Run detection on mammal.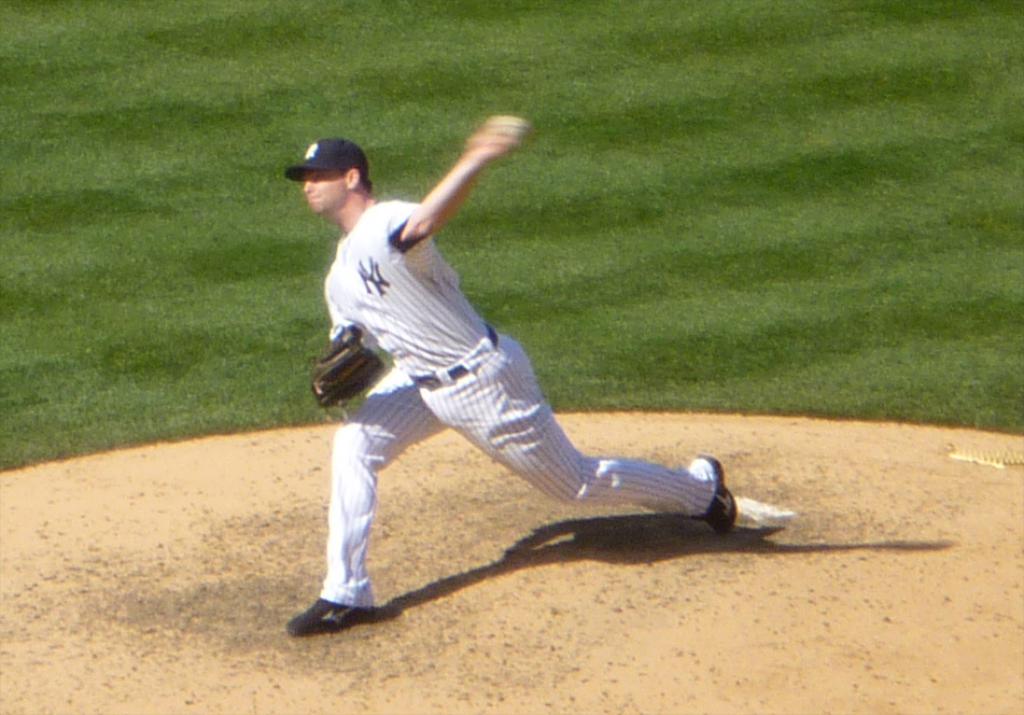
Result: bbox(221, 145, 775, 583).
